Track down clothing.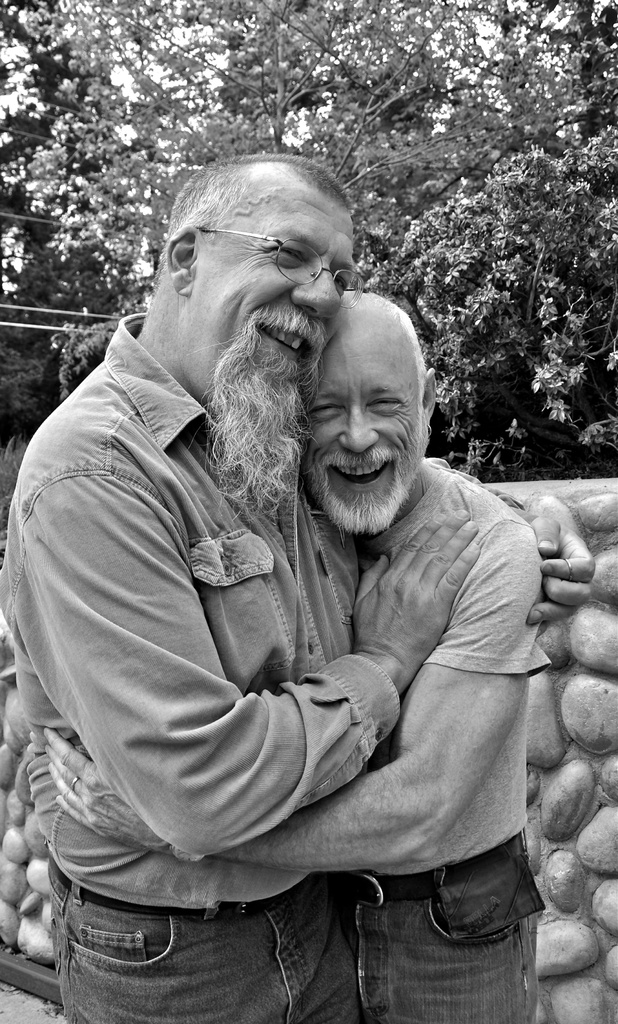
Tracked to bbox=(0, 309, 399, 1023).
